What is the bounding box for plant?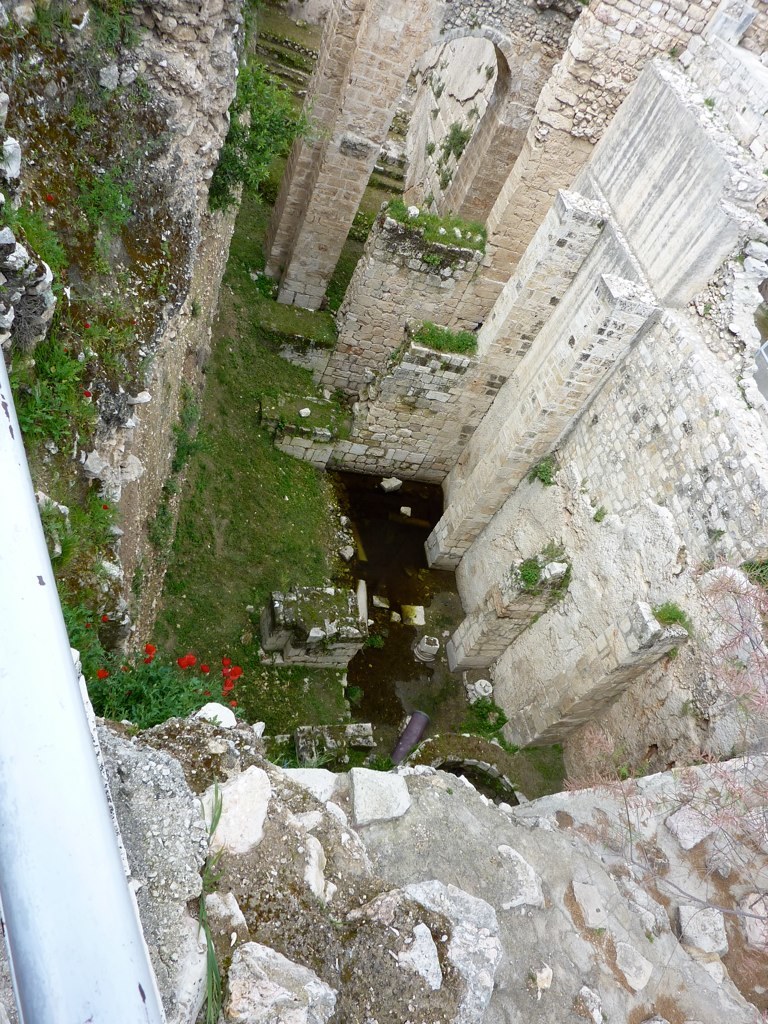
crop(662, 642, 680, 665).
